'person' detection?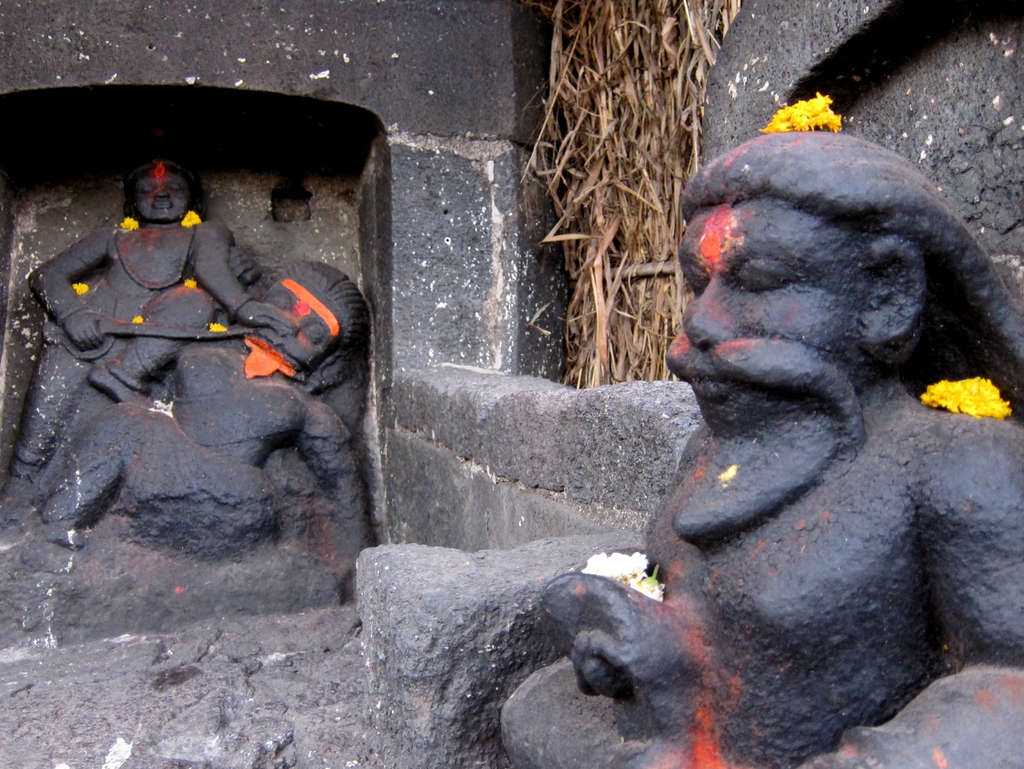
{"x1": 0, "y1": 254, "x2": 371, "y2": 608}
